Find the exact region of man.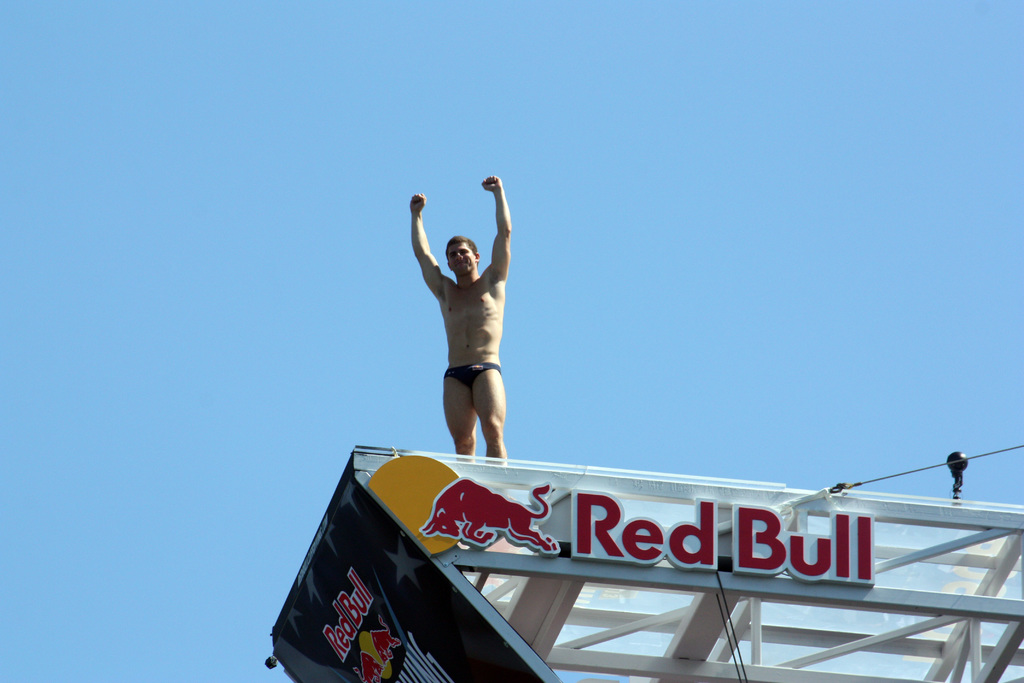
Exact region: [x1=415, y1=187, x2=525, y2=479].
